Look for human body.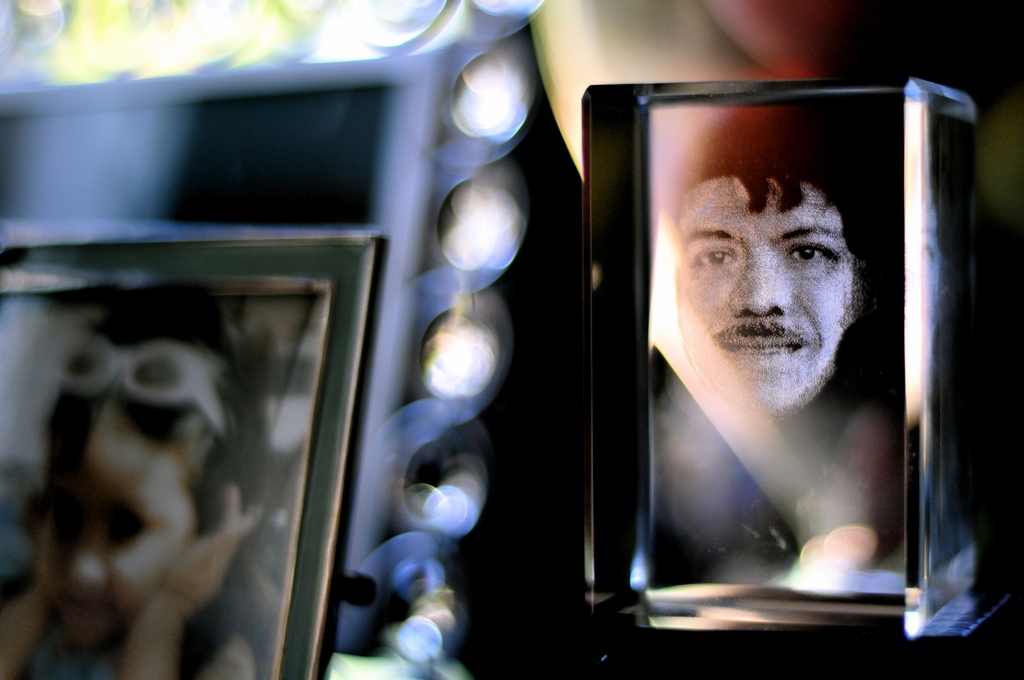
Found: [671,158,868,428].
